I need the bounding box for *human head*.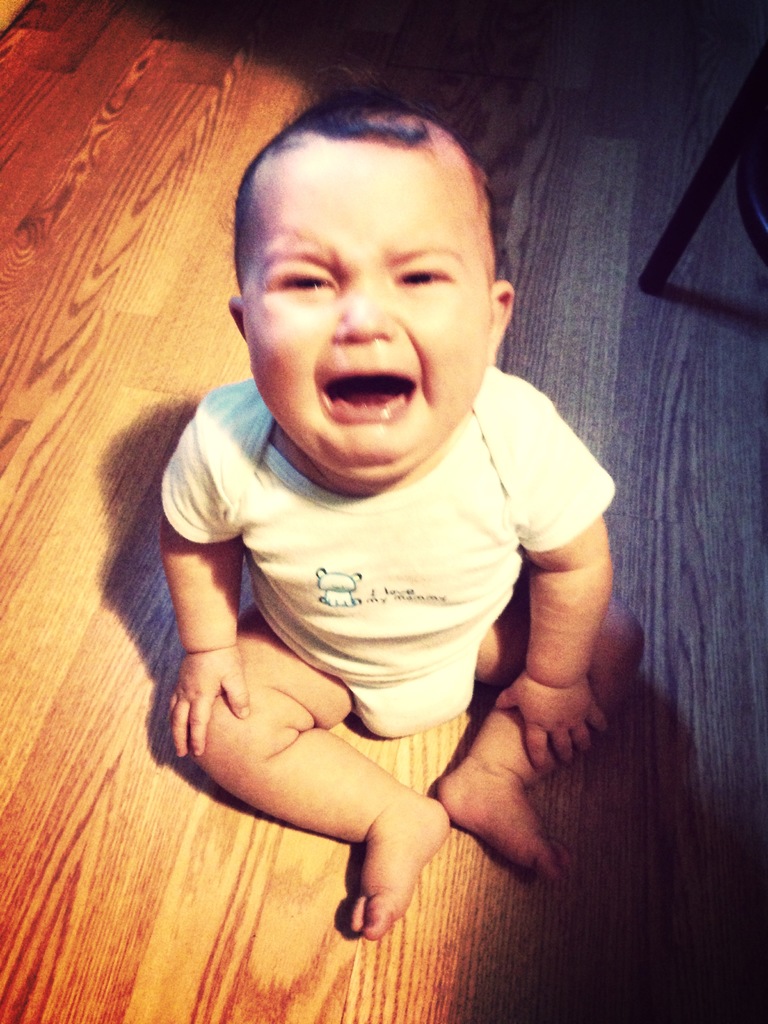
Here it is: (x1=210, y1=84, x2=522, y2=451).
